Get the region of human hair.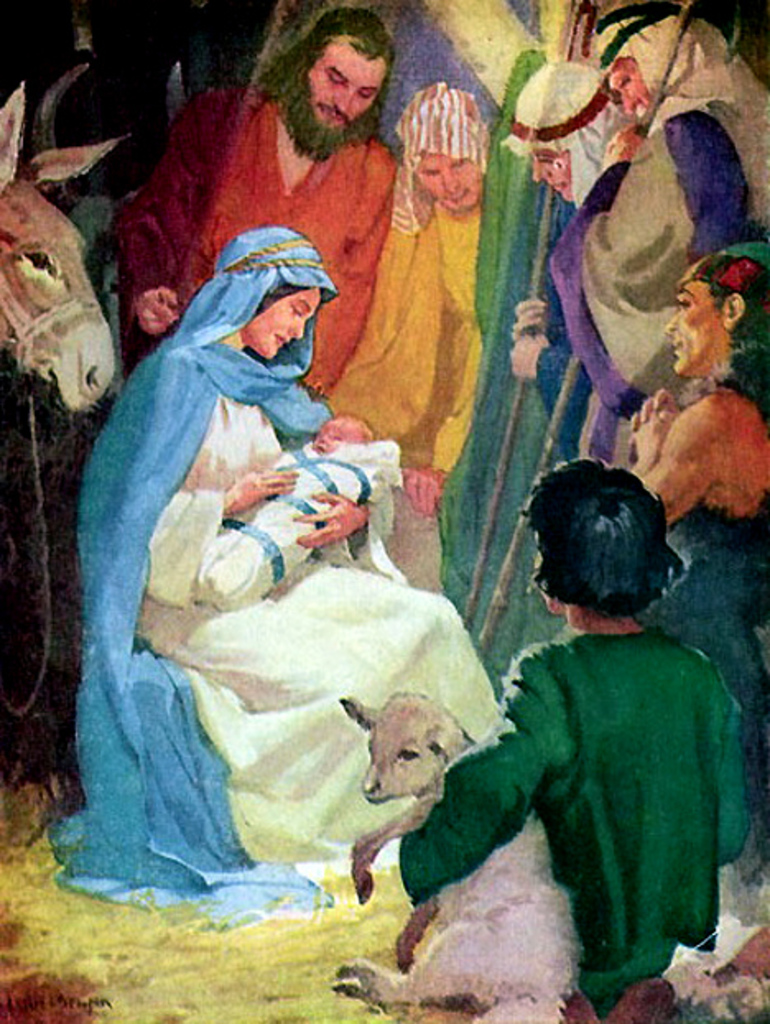
{"x1": 678, "y1": 277, "x2": 768, "y2": 426}.
